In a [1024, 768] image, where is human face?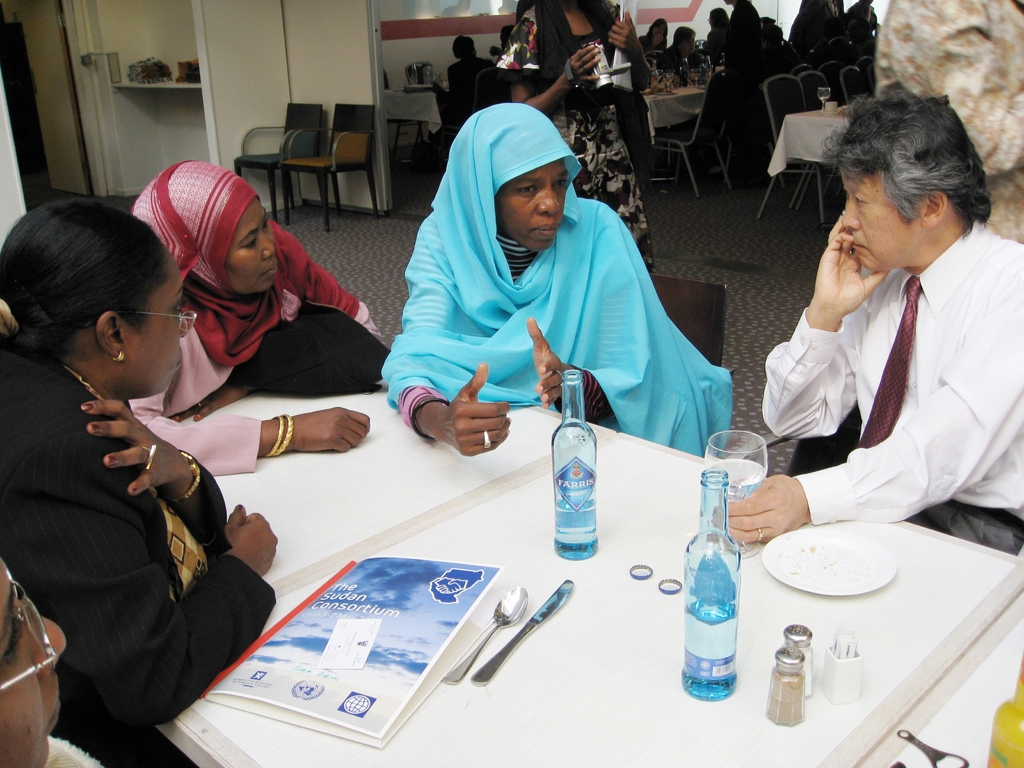
652:26:665:42.
